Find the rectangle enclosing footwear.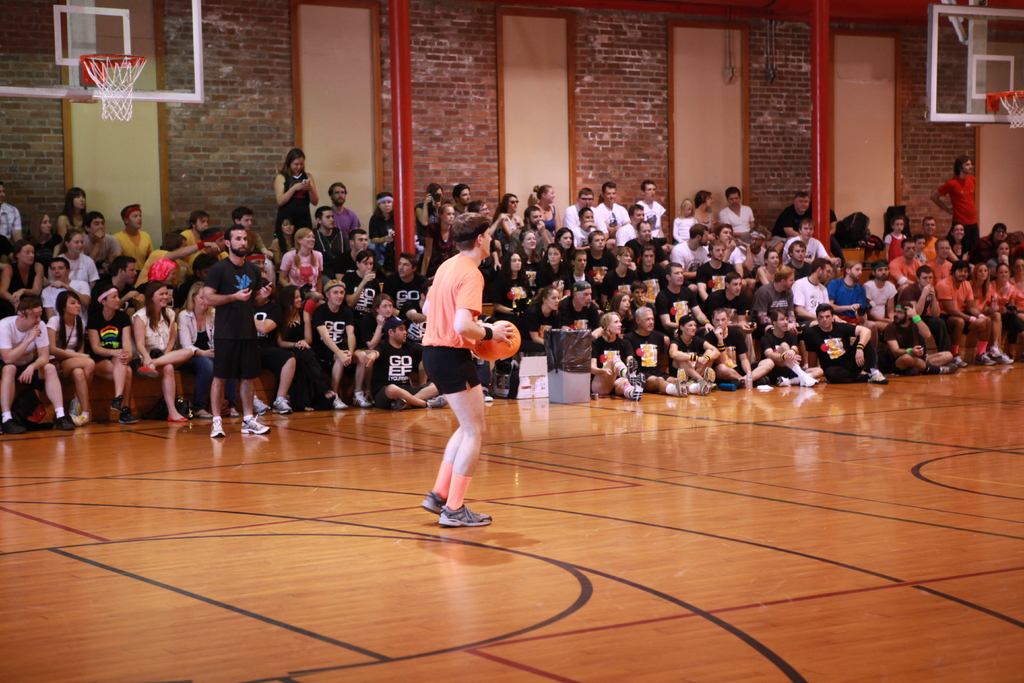
[x1=797, y1=371, x2=817, y2=384].
